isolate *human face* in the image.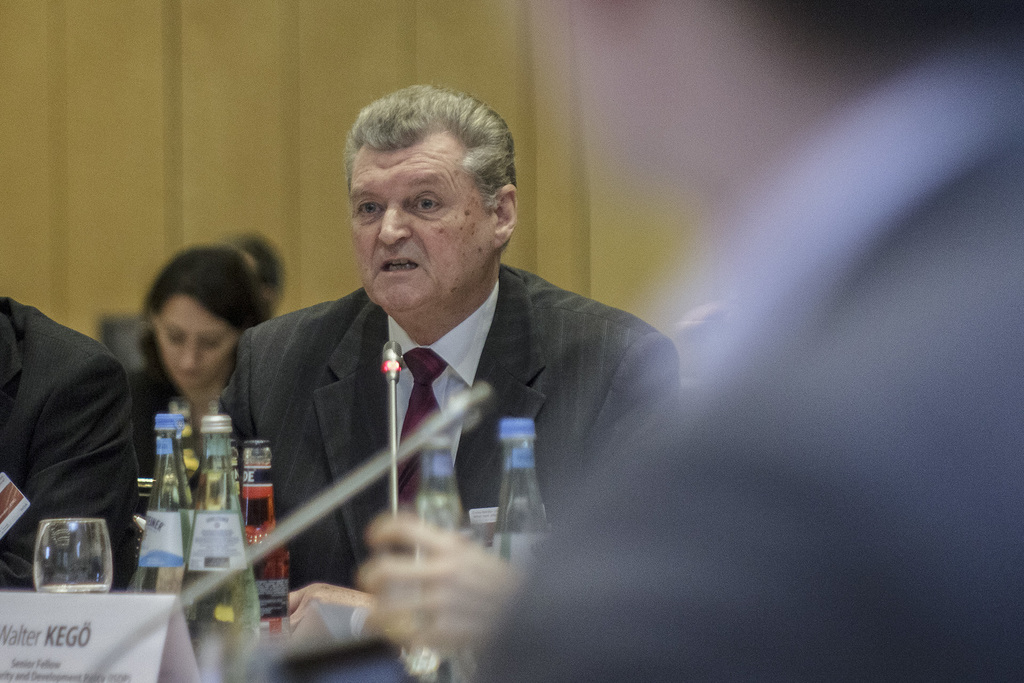
Isolated region: 349:140:490:311.
